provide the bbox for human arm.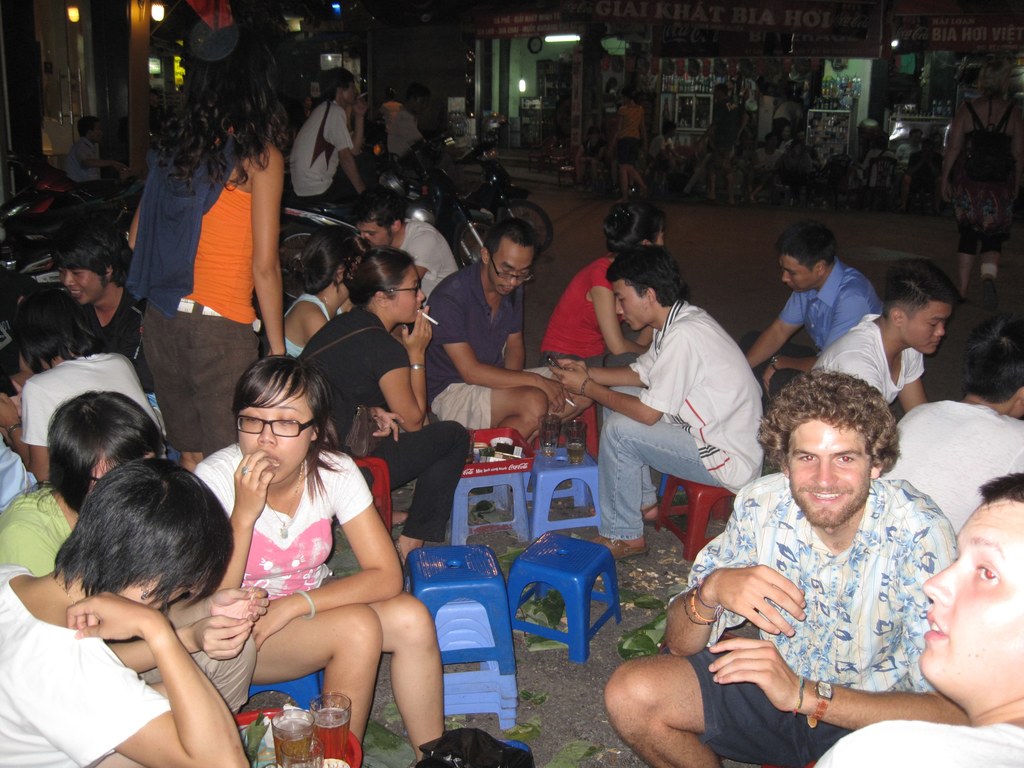
558:356:648:388.
